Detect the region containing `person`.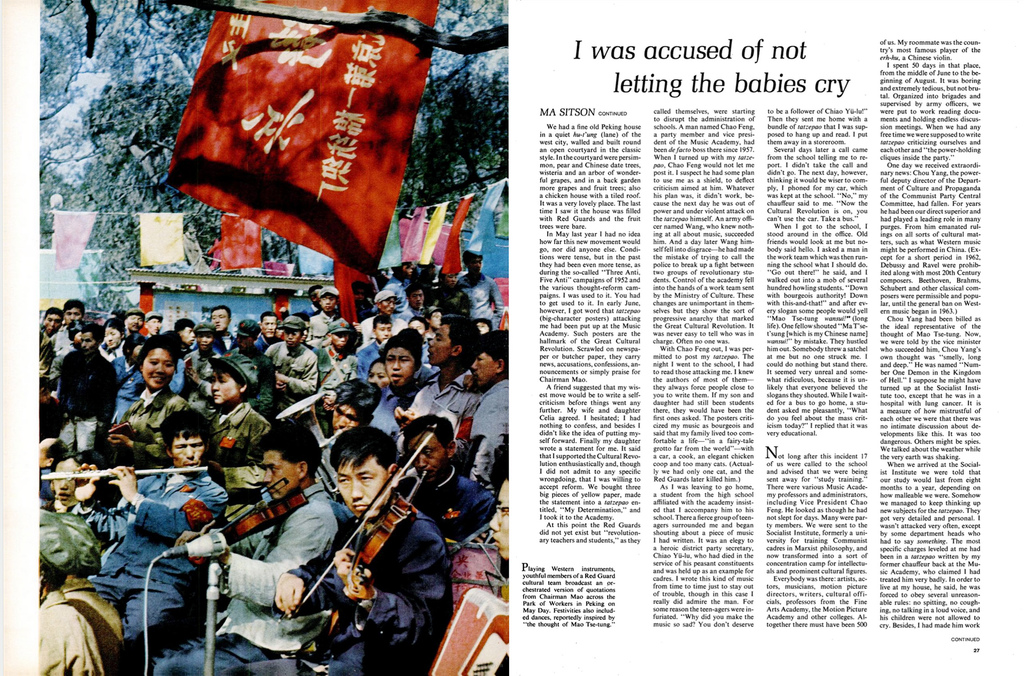
250,310,323,392.
